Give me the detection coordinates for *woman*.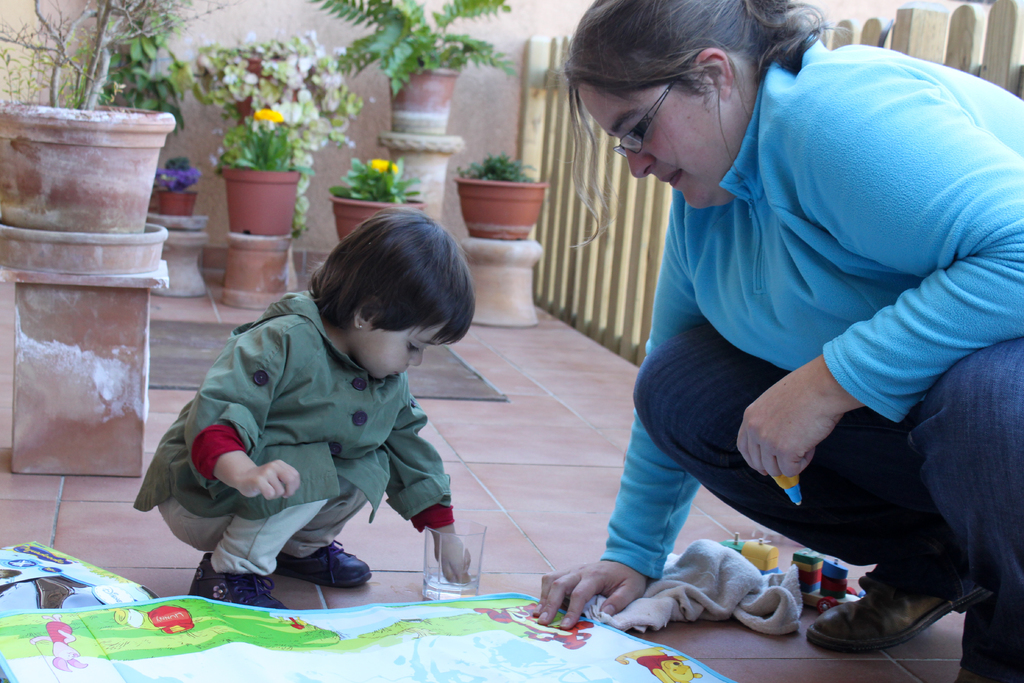
box=[534, 12, 1001, 659].
